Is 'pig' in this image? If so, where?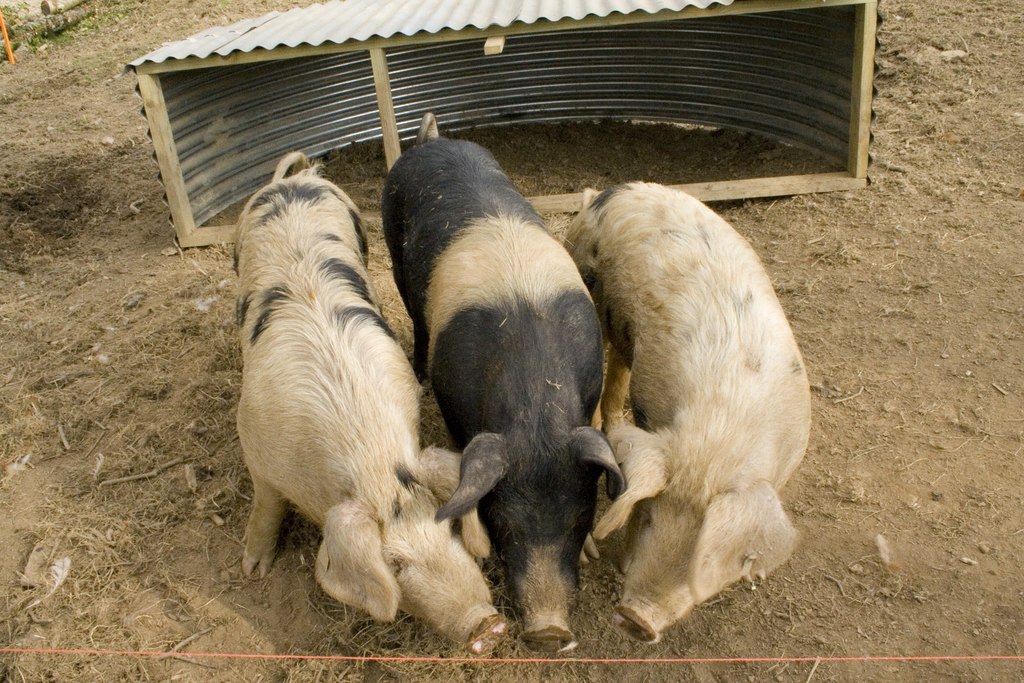
Yes, at [225, 150, 511, 653].
